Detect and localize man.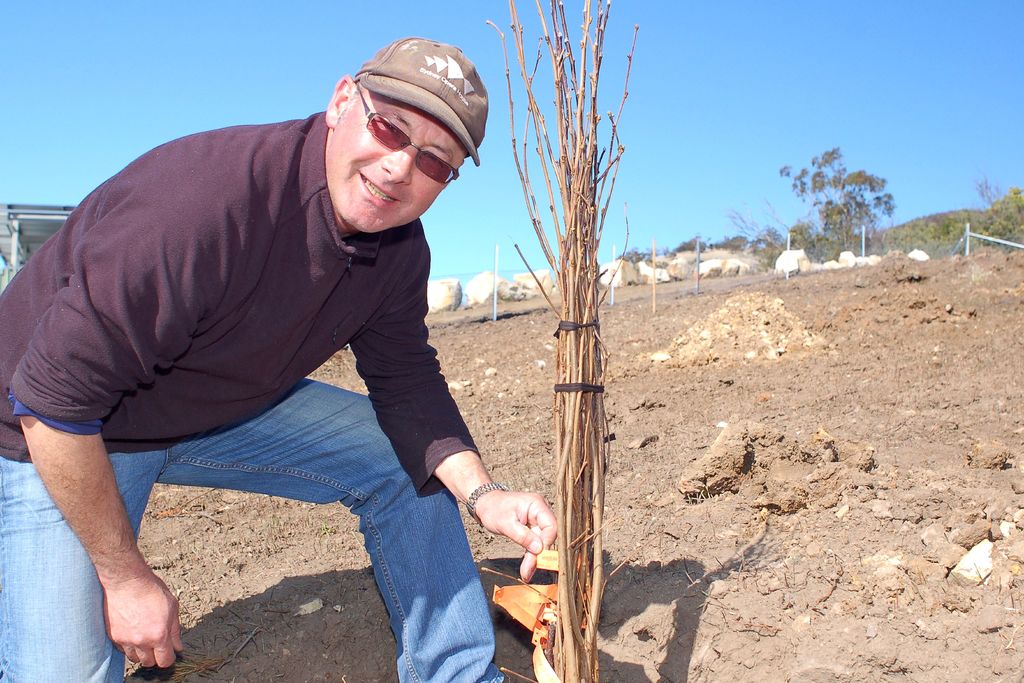
Localized at 0, 39, 561, 682.
